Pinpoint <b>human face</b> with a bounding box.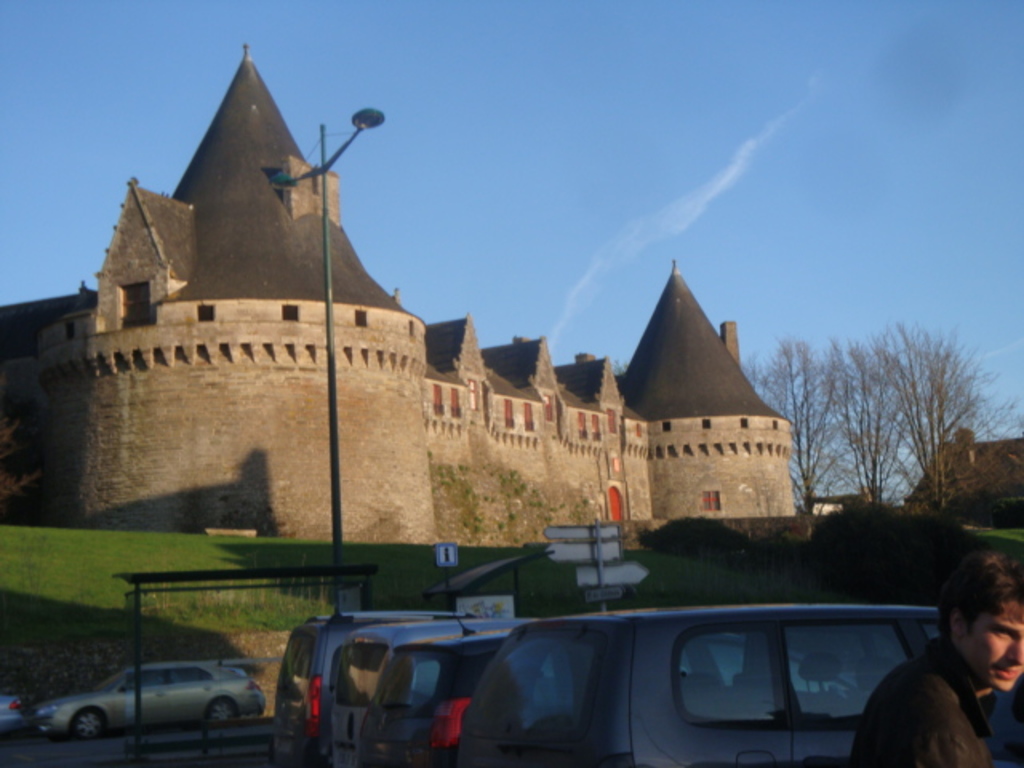
select_region(970, 602, 1022, 694).
